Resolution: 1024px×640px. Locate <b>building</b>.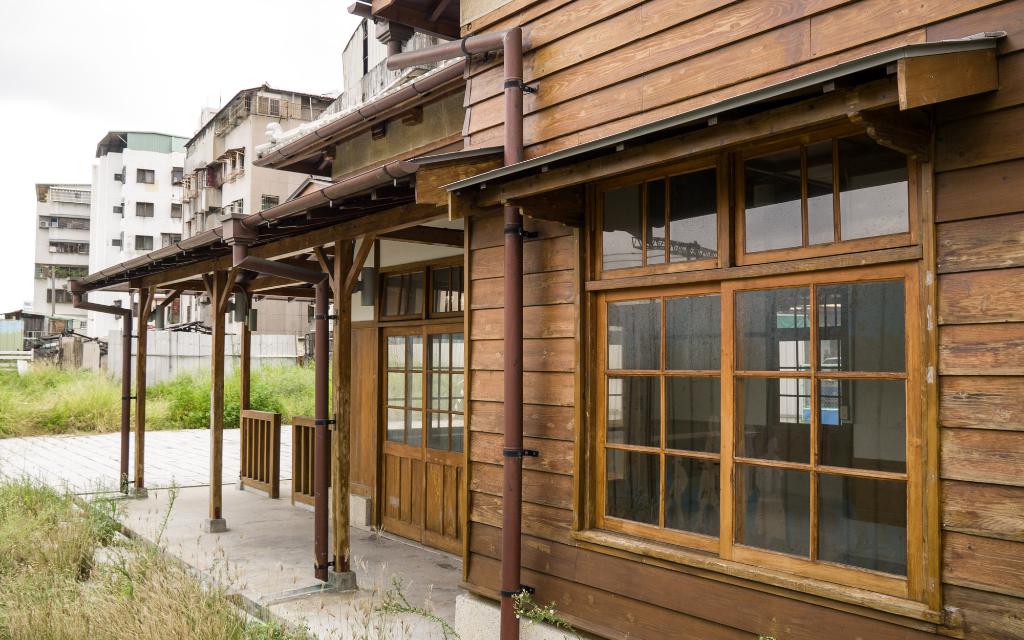
bbox=(90, 129, 191, 339).
